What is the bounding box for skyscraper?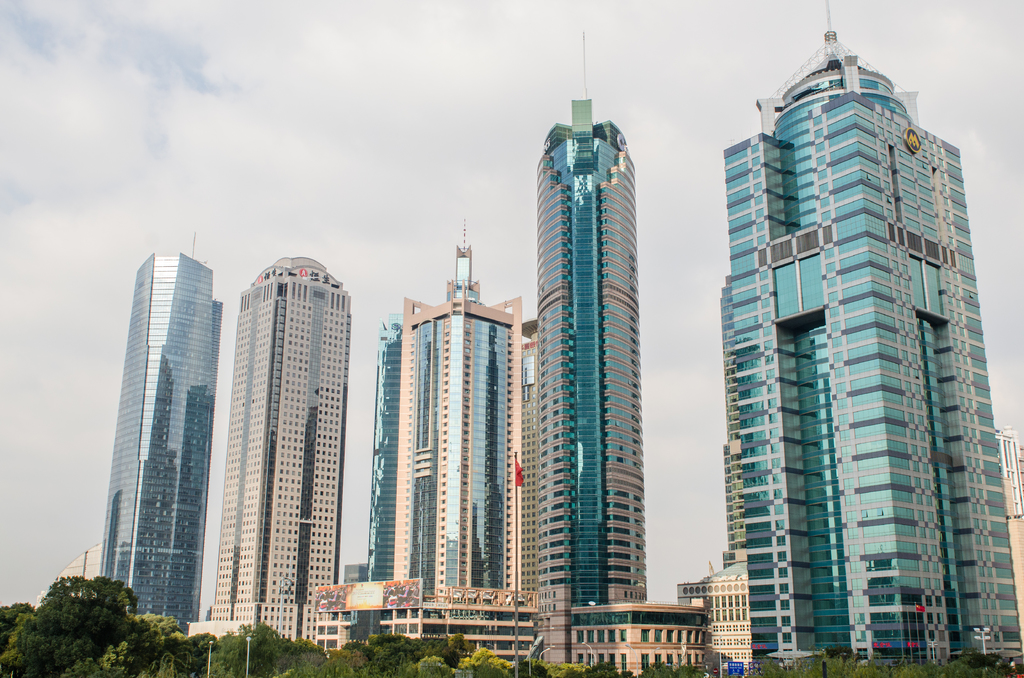
[535, 31, 646, 677].
